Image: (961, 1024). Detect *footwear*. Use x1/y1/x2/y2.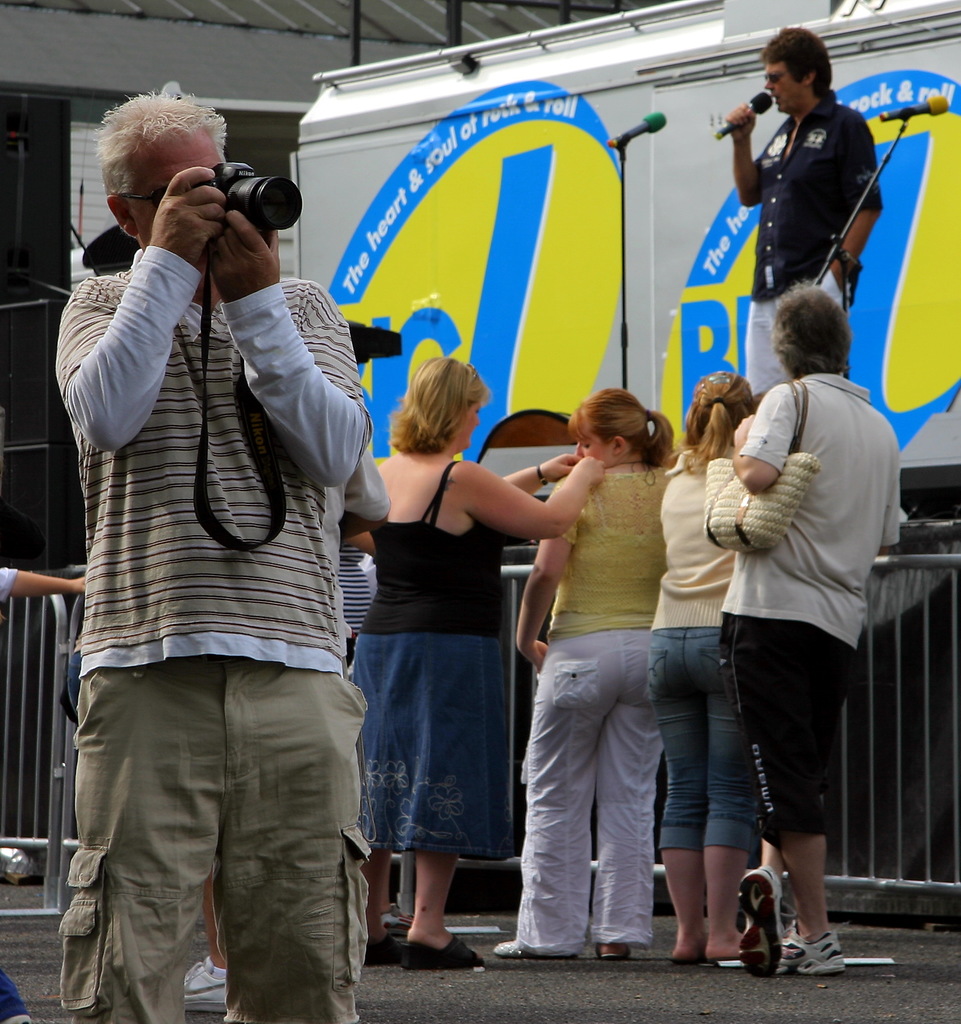
361/932/405/968.
